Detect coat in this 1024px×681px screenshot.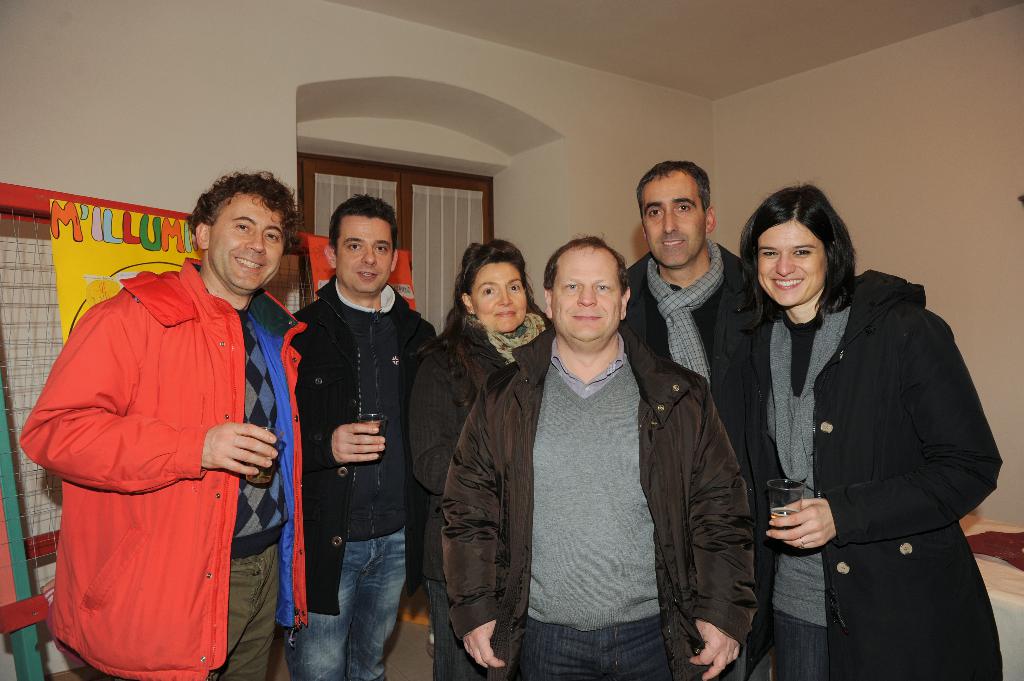
Detection: locate(635, 241, 760, 486).
